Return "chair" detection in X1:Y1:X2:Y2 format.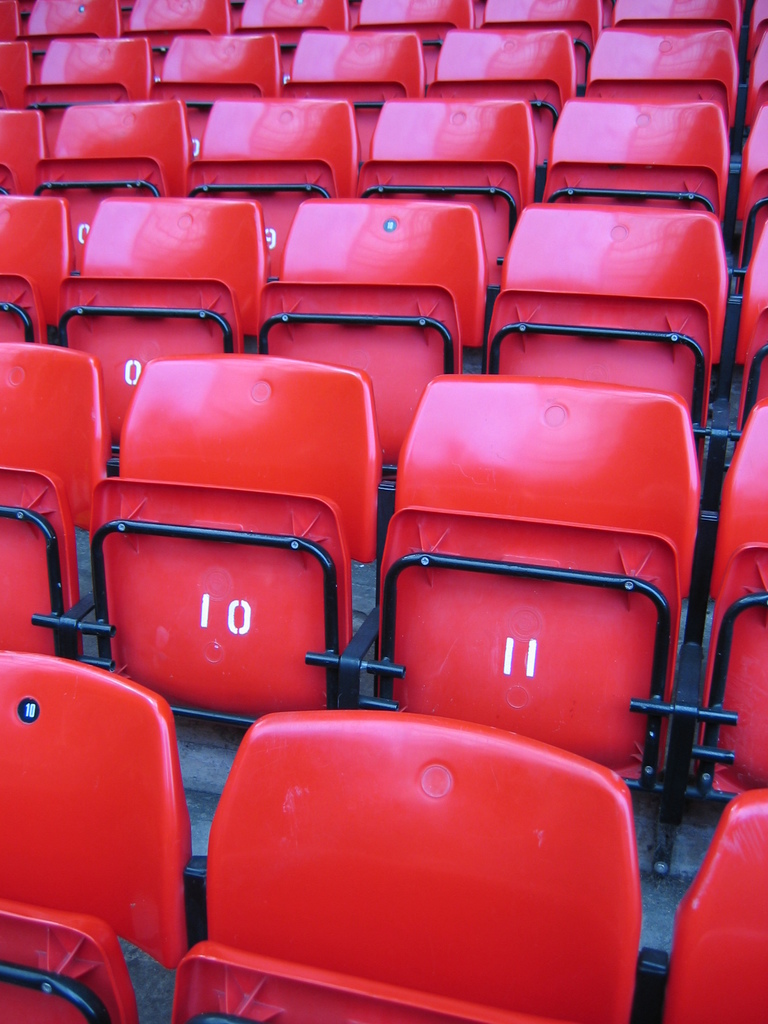
156:34:284:173.
